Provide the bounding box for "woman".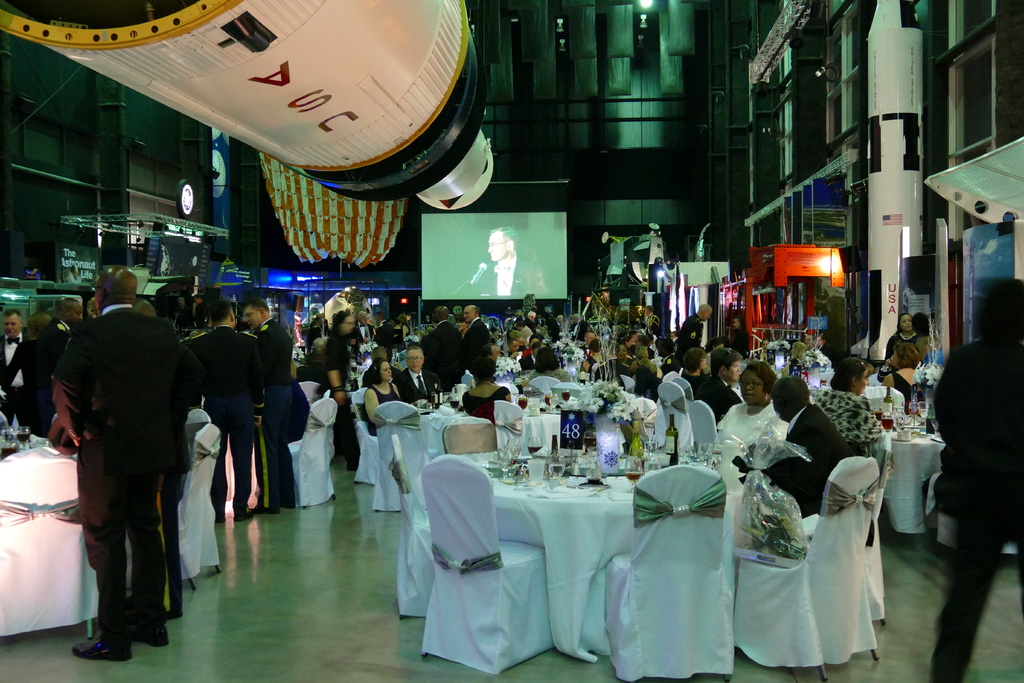
rect(365, 357, 409, 432).
